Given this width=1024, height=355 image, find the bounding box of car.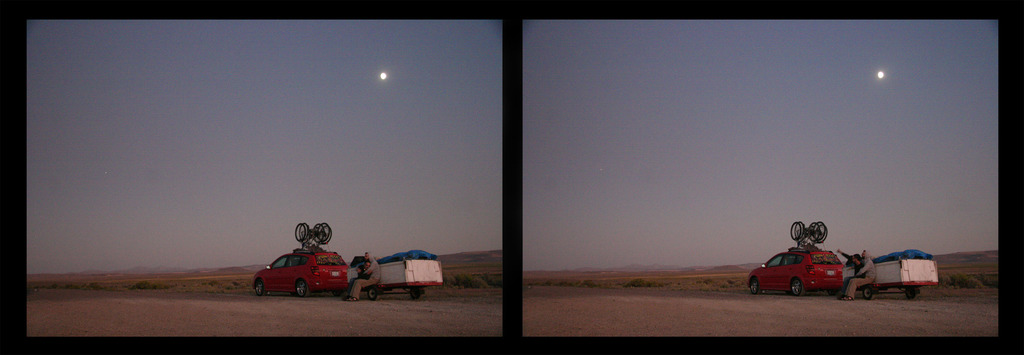
pyautogui.locateOnScreen(252, 245, 348, 297).
